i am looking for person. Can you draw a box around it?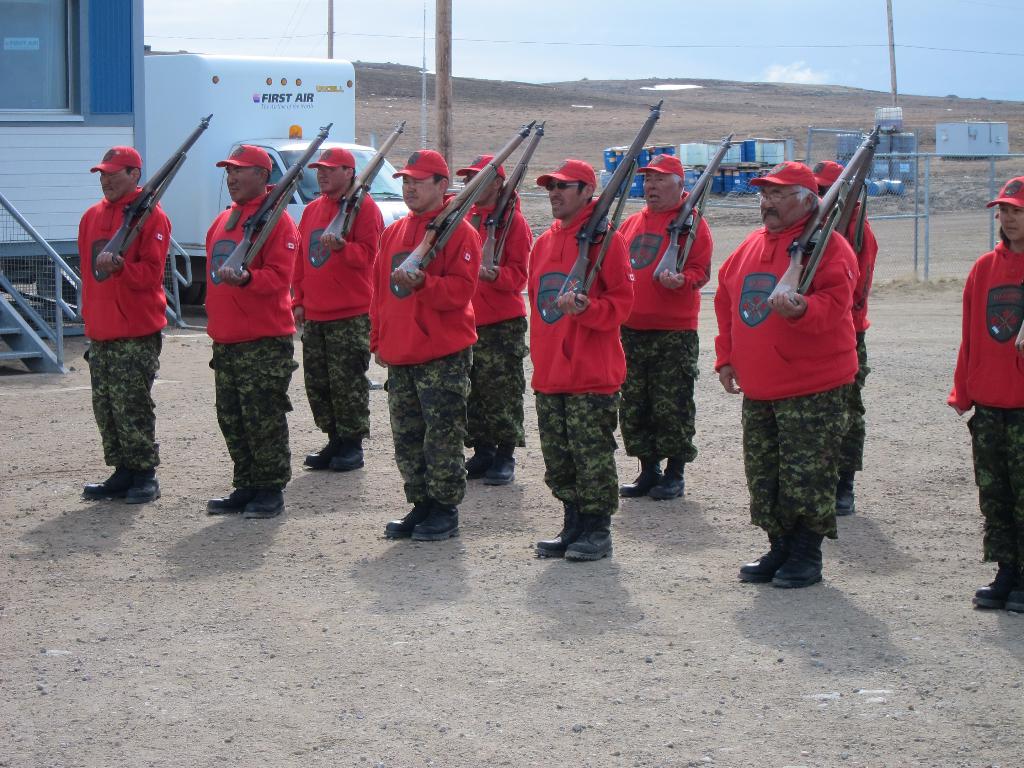
Sure, the bounding box is bbox(537, 164, 643, 558).
